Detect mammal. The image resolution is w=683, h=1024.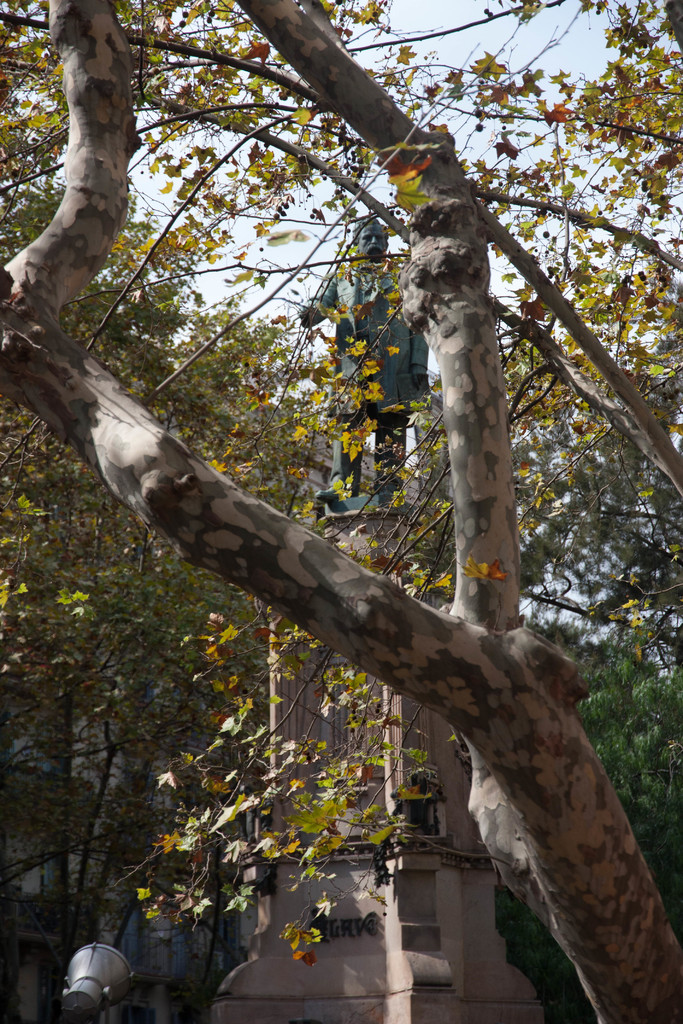
bbox(293, 212, 428, 500).
